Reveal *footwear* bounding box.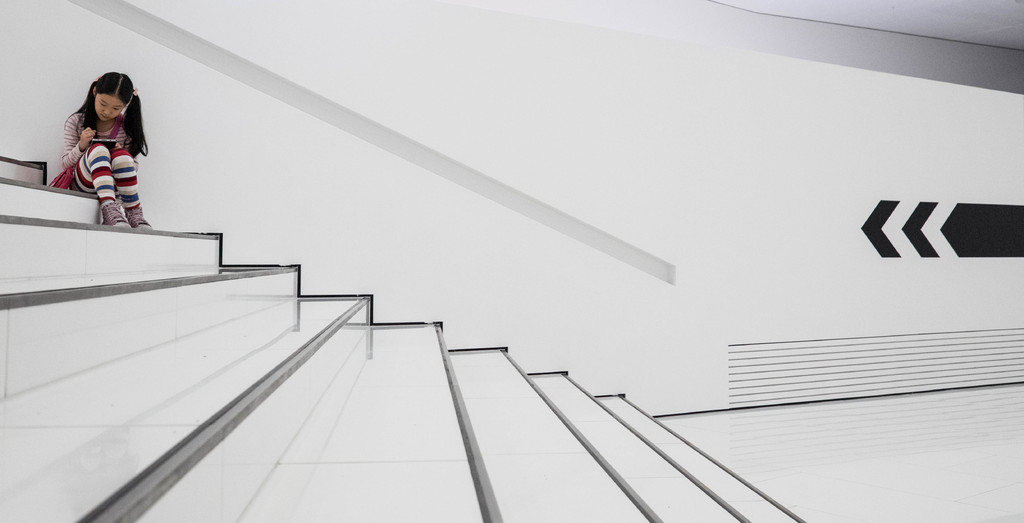
Revealed: (left=104, top=203, right=127, bottom=228).
